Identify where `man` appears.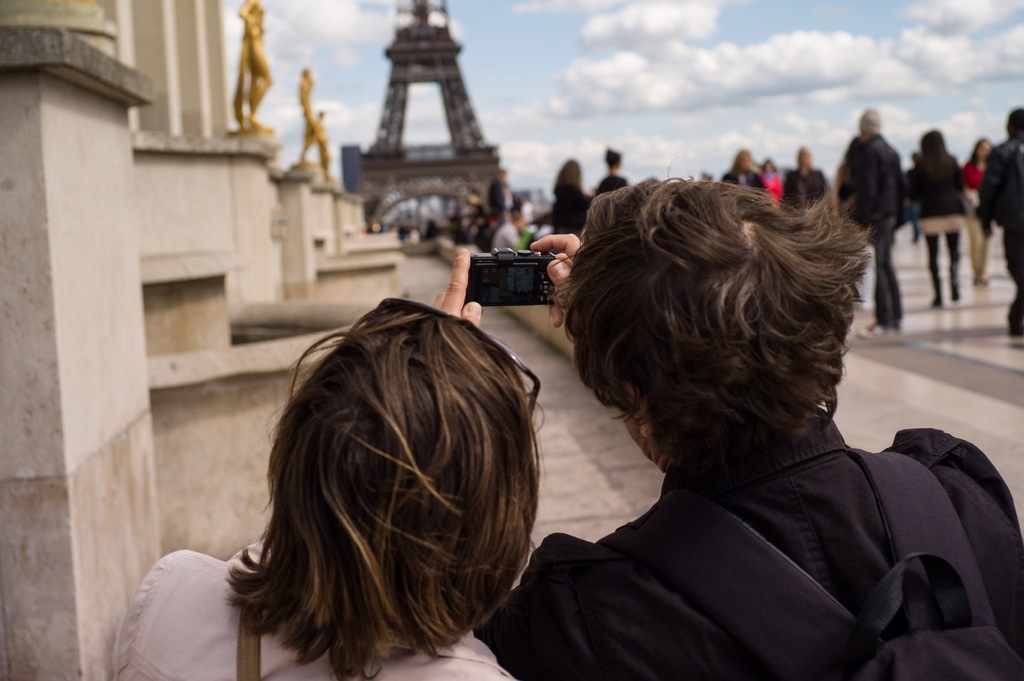
Appears at (460, 152, 1019, 676).
